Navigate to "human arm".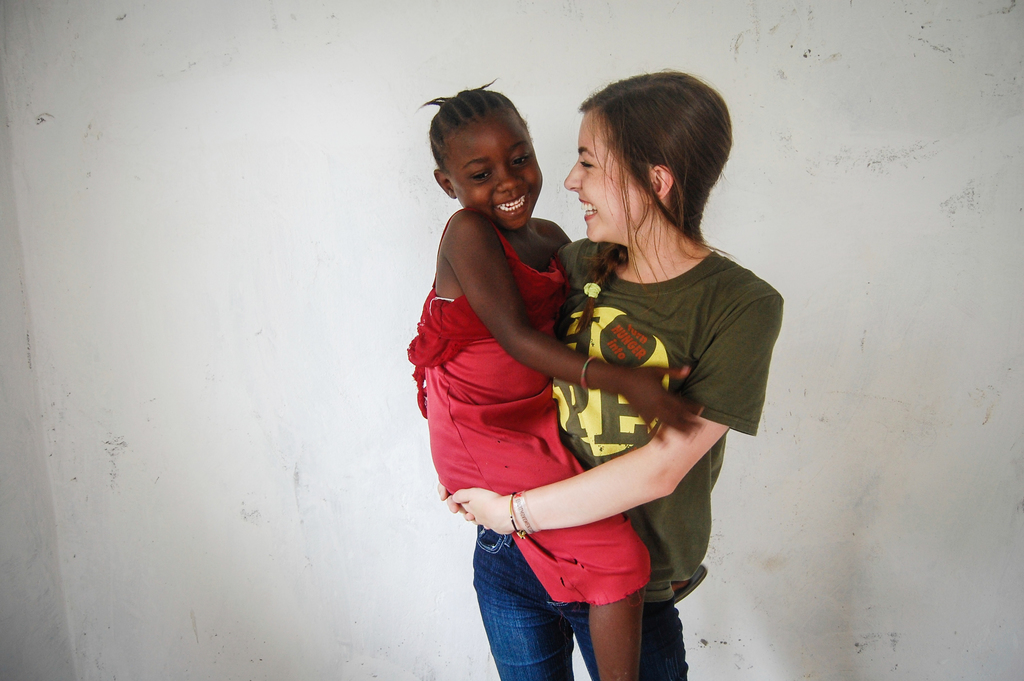
Navigation target: crop(428, 423, 486, 540).
